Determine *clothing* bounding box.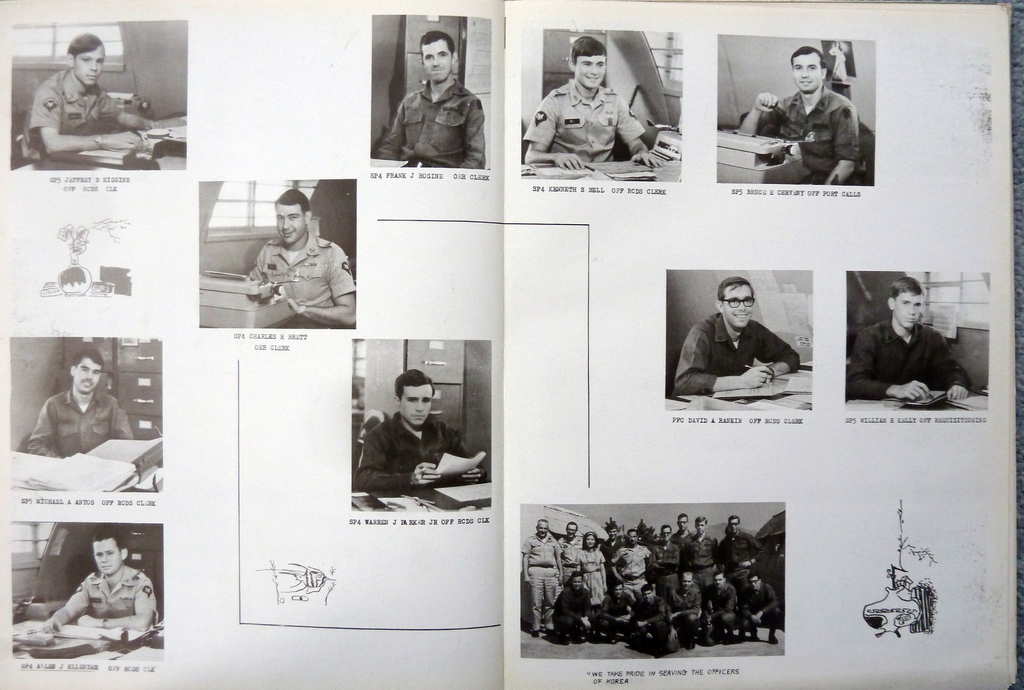
Determined: Rect(27, 387, 133, 460).
